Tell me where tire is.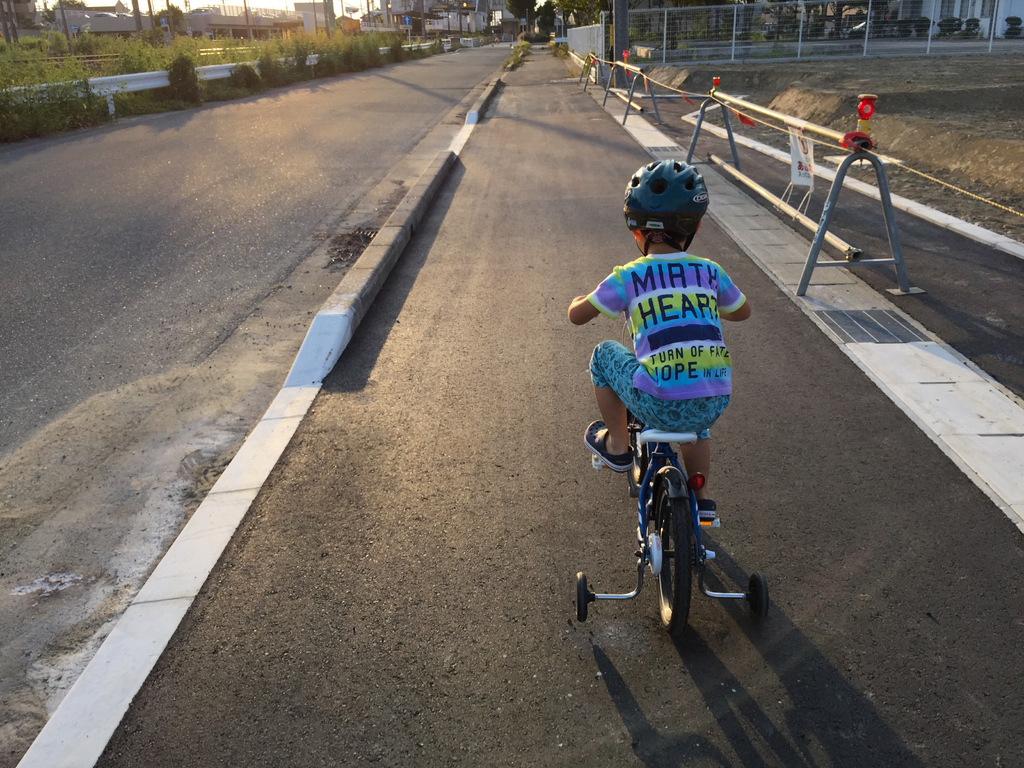
tire is at bbox=[743, 574, 763, 616].
